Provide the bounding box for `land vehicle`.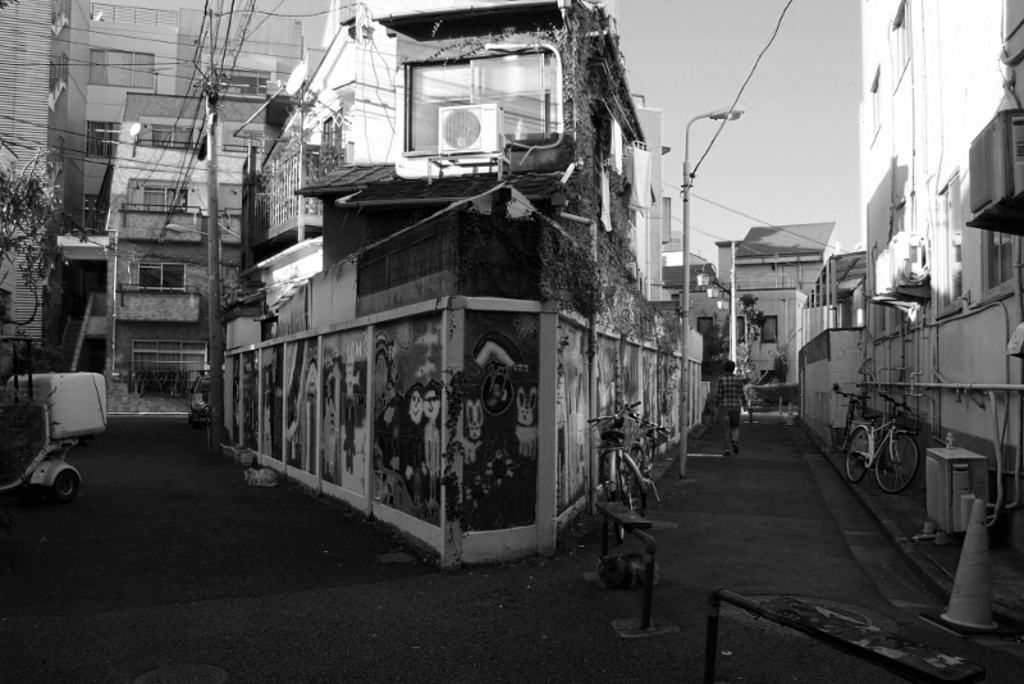
(0, 334, 74, 498).
